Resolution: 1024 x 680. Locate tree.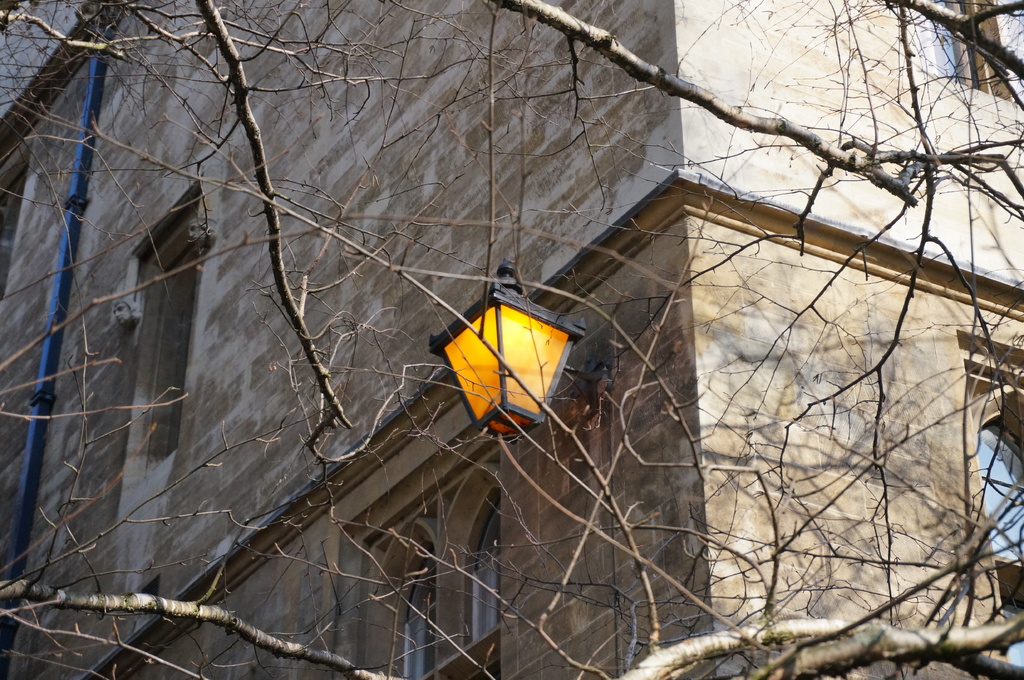
{"left": 0, "top": 0, "right": 1023, "bottom": 679}.
